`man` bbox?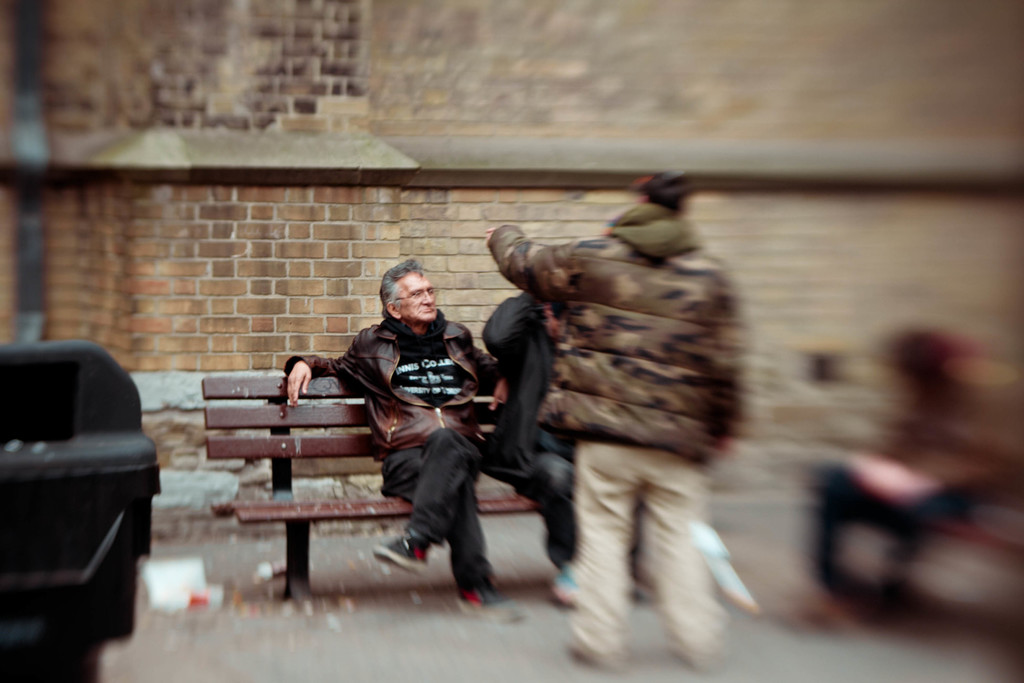
locate(257, 264, 512, 610)
